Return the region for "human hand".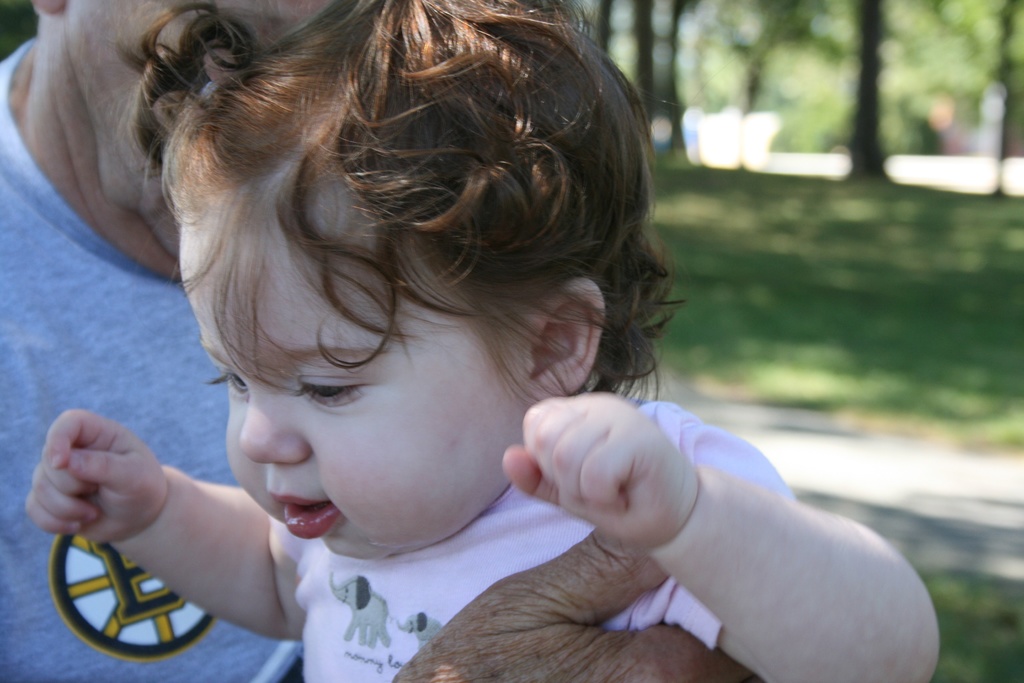
<bbox>498, 388, 708, 552</bbox>.
